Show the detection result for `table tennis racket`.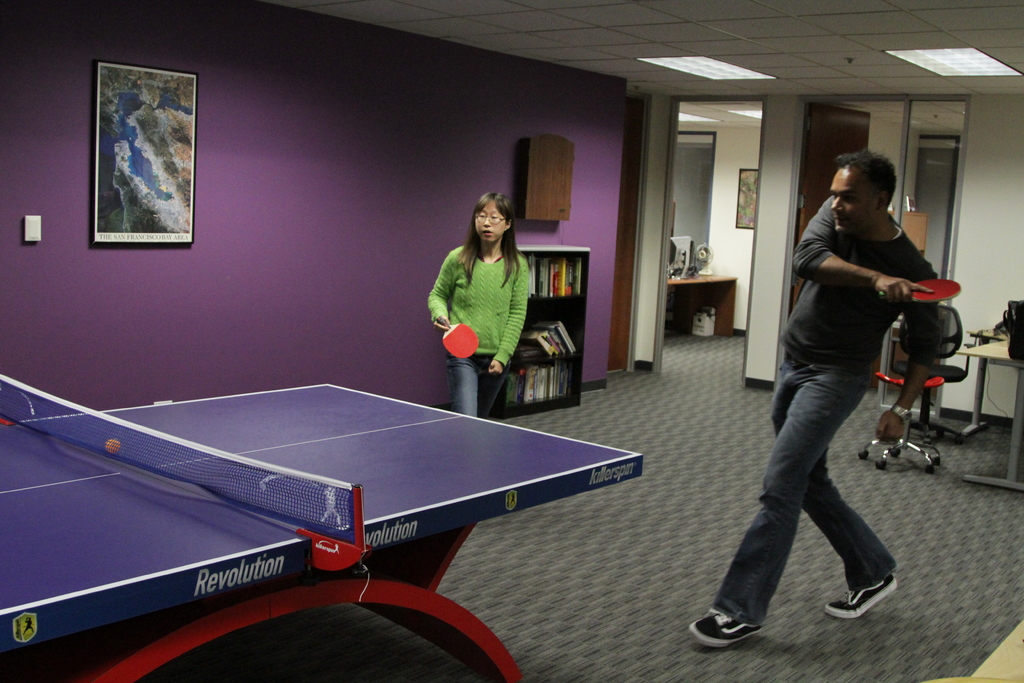
(x1=430, y1=320, x2=477, y2=357).
